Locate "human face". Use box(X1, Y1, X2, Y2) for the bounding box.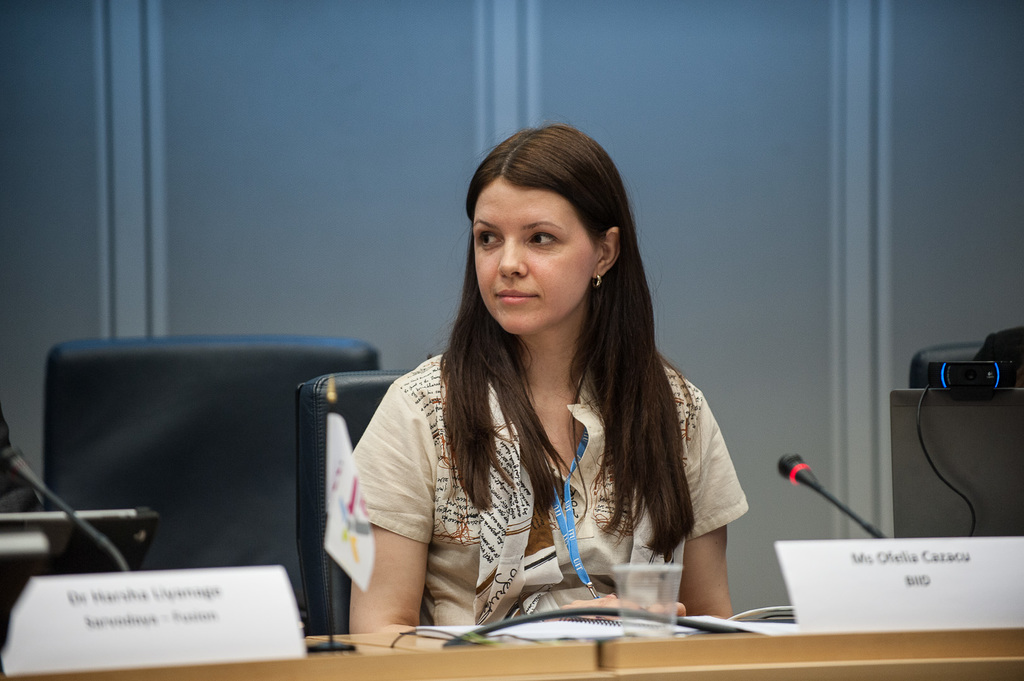
box(475, 177, 593, 333).
